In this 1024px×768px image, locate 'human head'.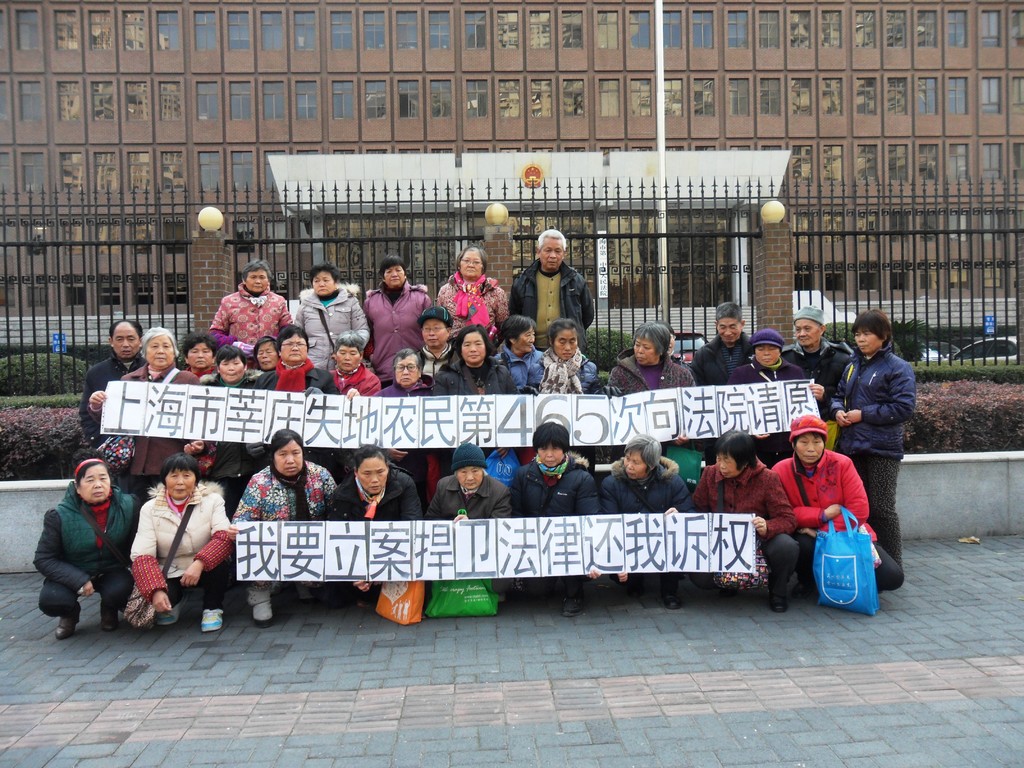
Bounding box: bbox(215, 344, 248, 383).
